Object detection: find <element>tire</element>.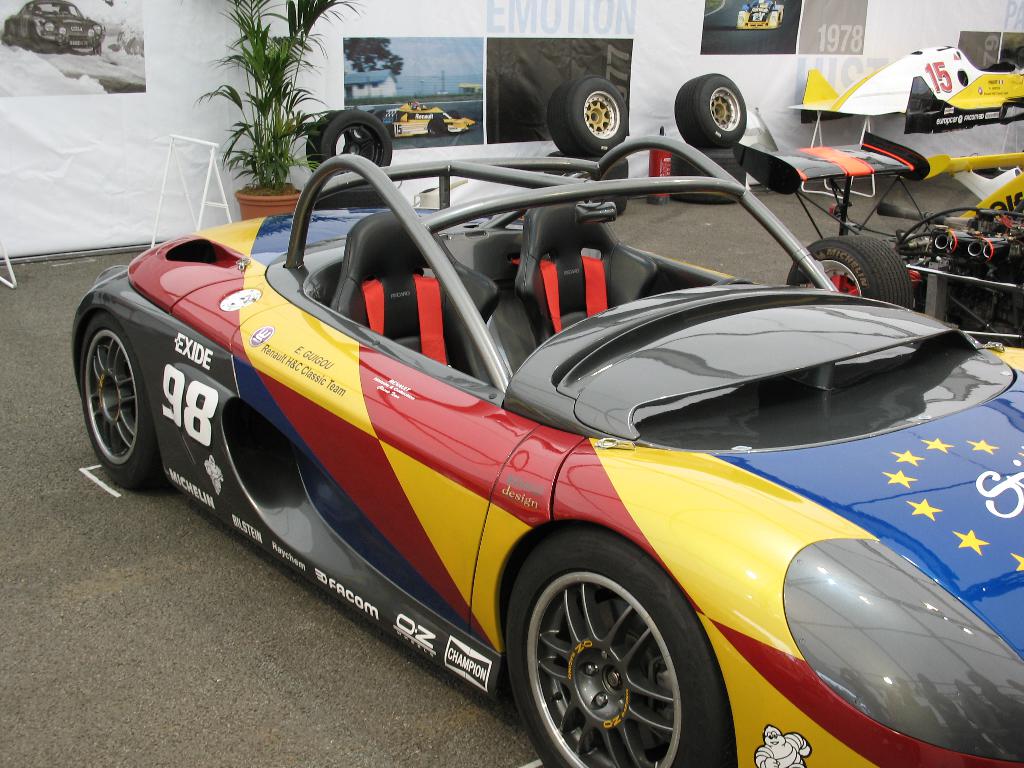
Rect(669, 145, 746, 204).
